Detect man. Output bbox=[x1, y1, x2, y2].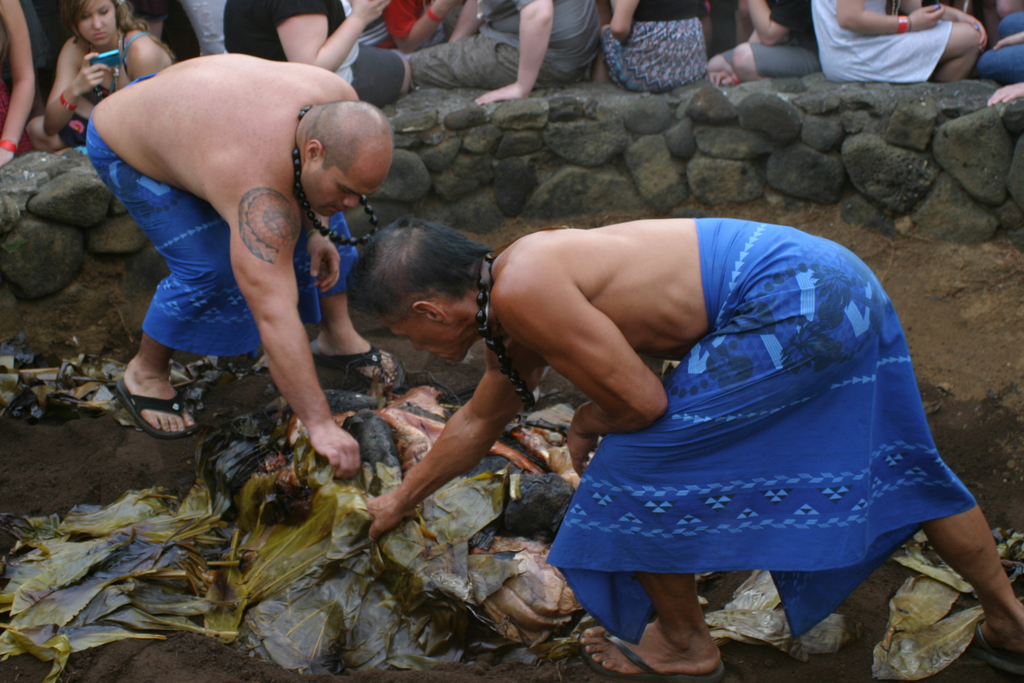
bbox=[83, 17, 399, 471].
